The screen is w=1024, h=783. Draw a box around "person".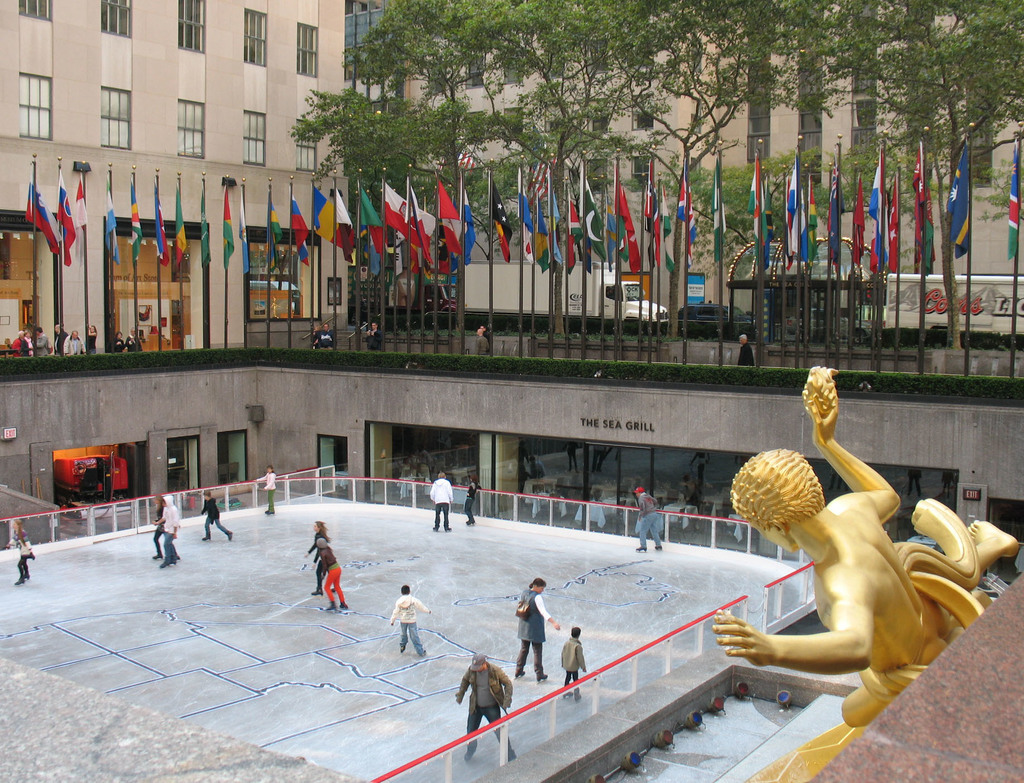
(146,494,172,559).
